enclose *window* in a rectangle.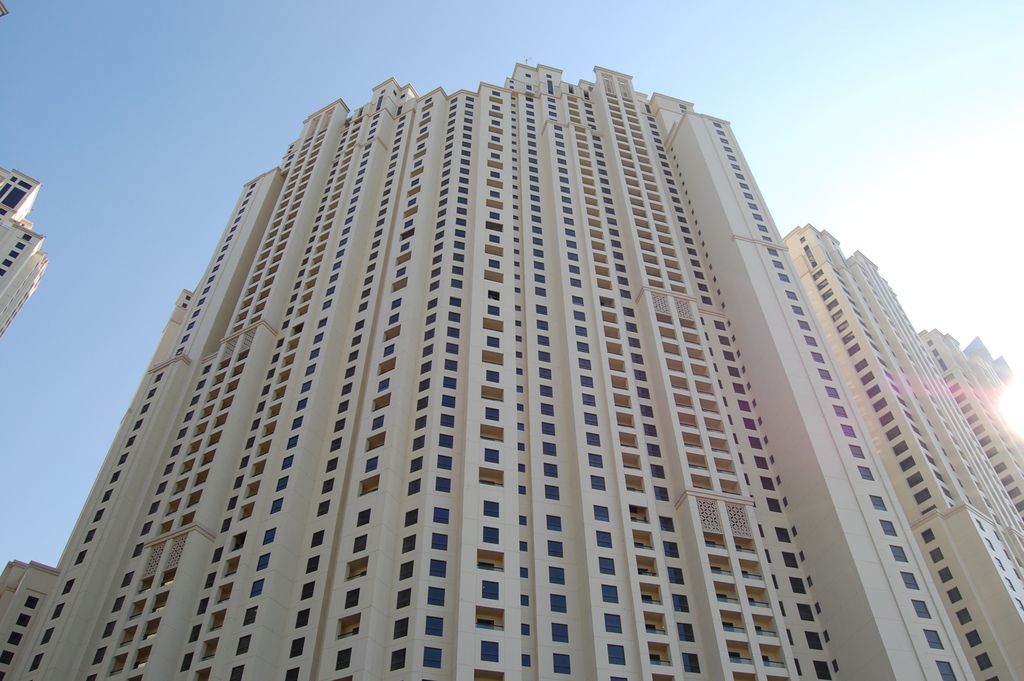
locate(593, 141, 602, 148).
